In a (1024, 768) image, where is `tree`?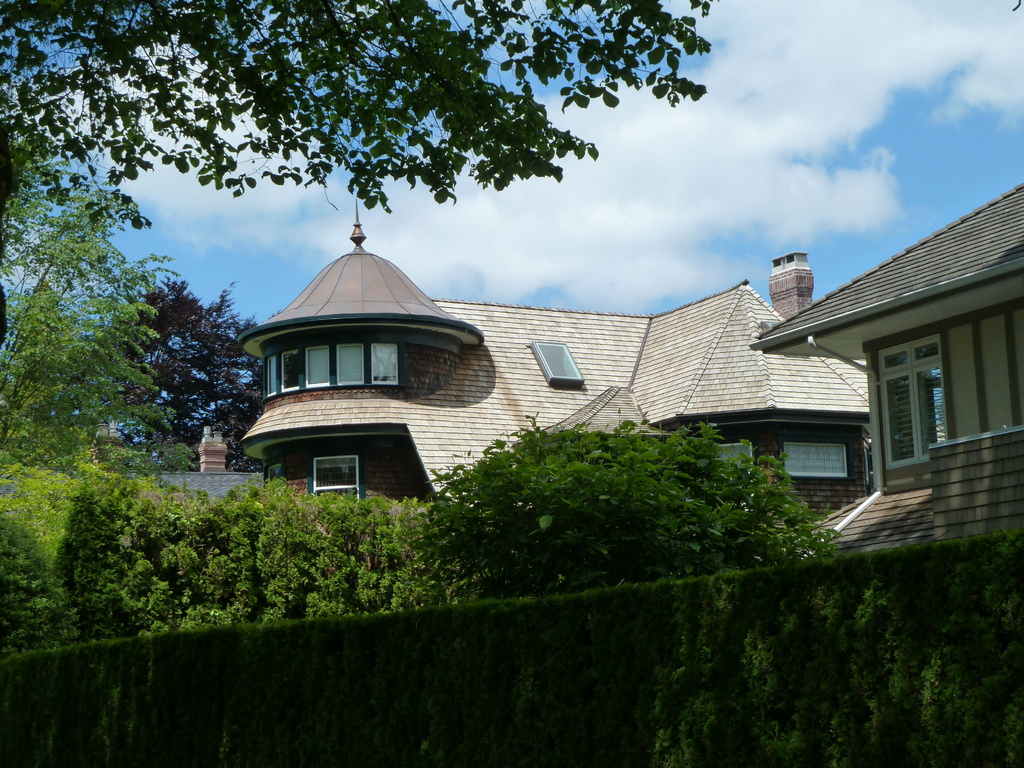
bbox(159, 301, 285, 463).
